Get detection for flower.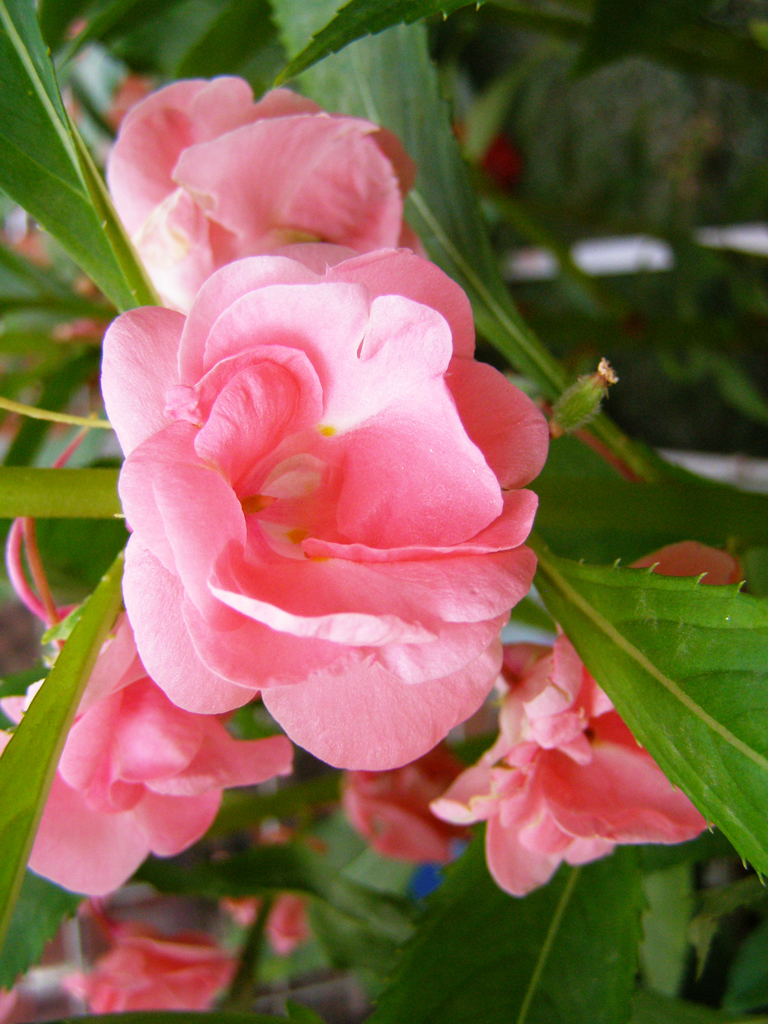
Detection: [69,174,558,808].
